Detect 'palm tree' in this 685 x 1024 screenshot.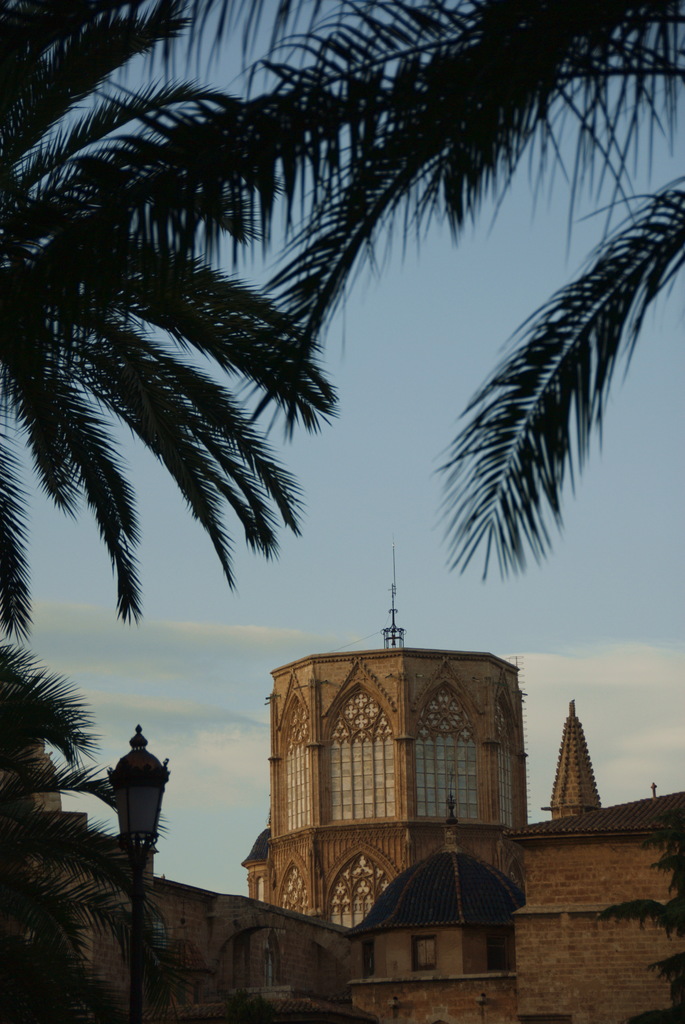
Detection: [317,0,684,545].
